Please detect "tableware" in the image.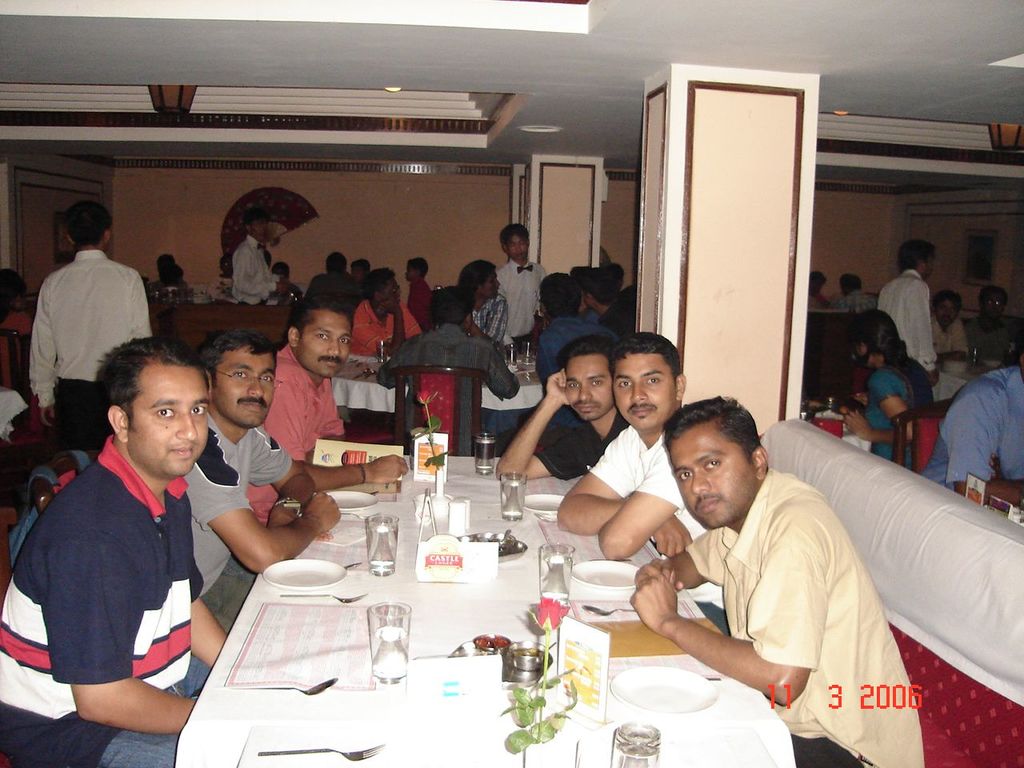
{"x1": 249, "y1": 741, "x2": 385, "y2": 765}.
